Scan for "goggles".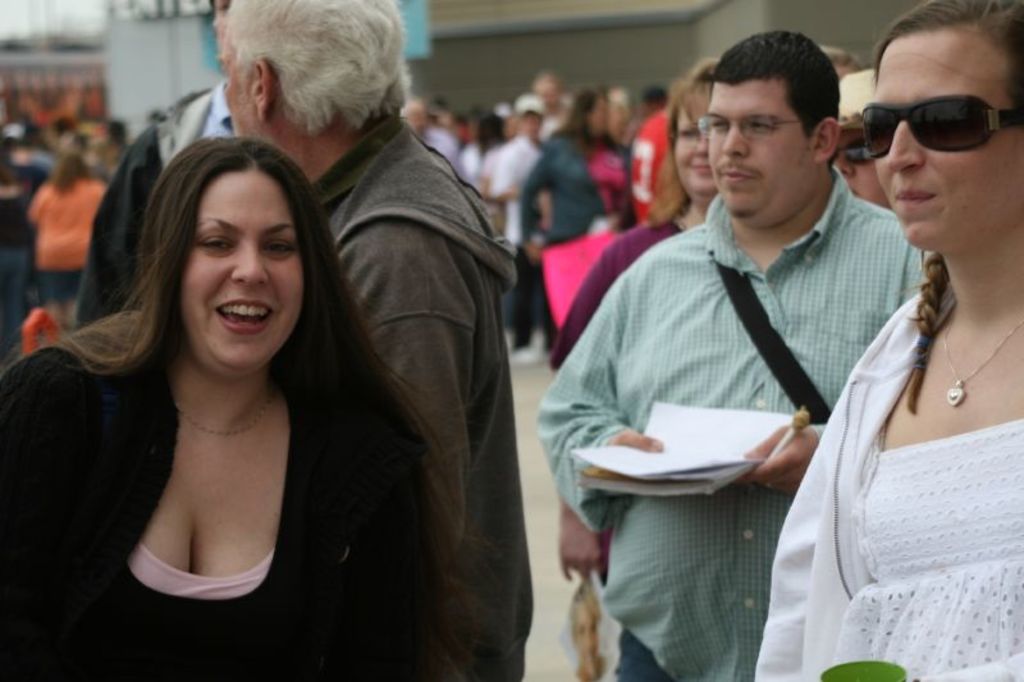
Scan result: [841,73,1015,155].
